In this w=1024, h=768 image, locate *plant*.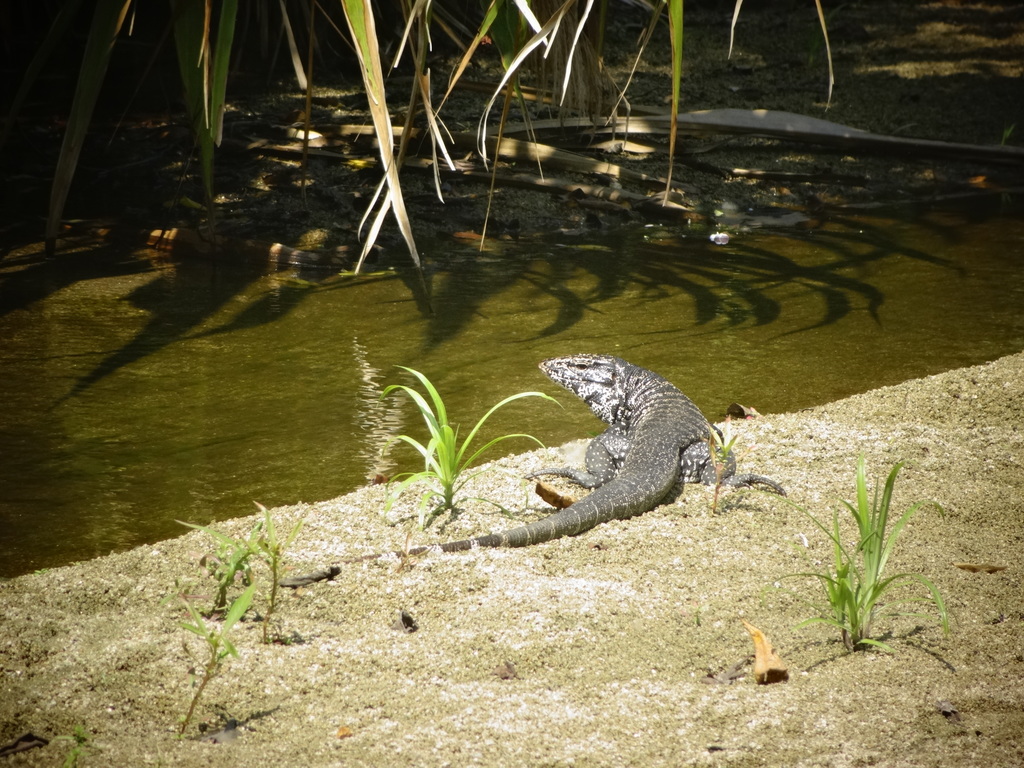
Bounding box: 234, 497, 335, 618.
